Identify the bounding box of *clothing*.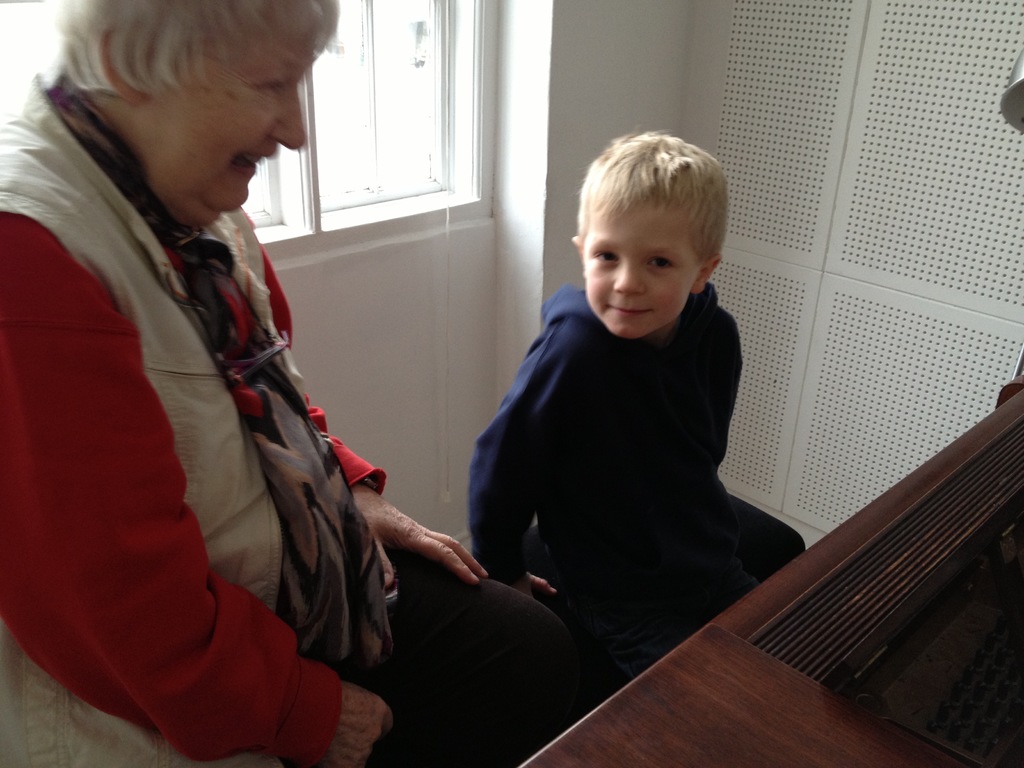
467,281,804,673.
